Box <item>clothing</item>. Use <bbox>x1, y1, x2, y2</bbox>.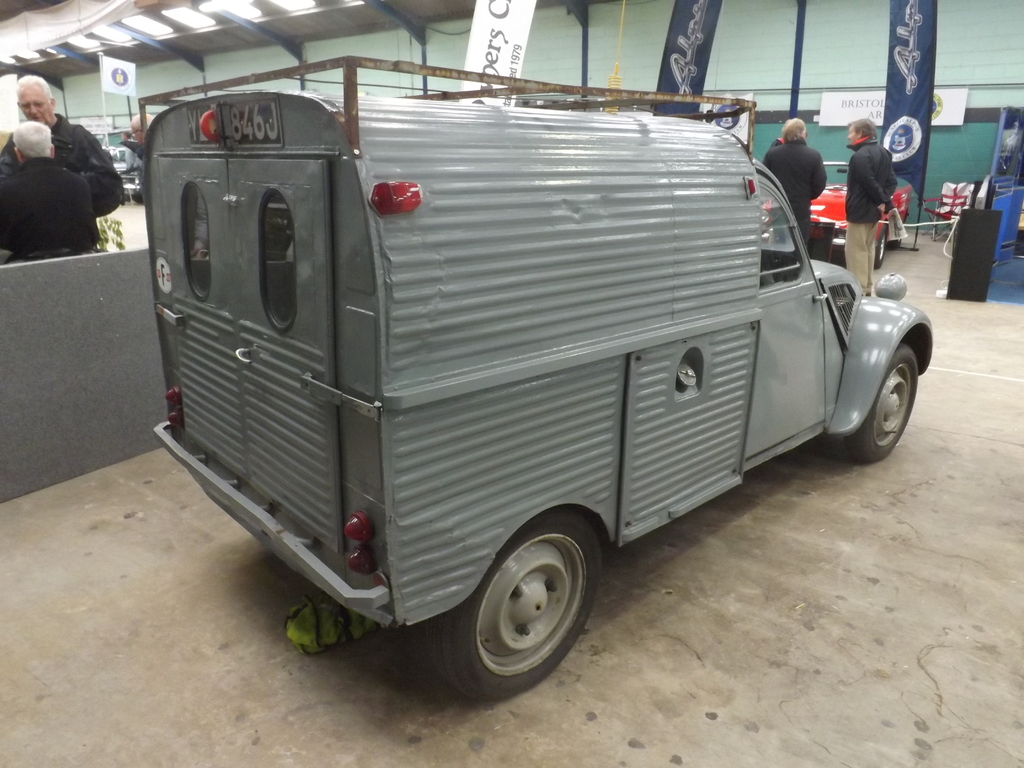
<bbox>842, 134, 904, 294</bbox>.
